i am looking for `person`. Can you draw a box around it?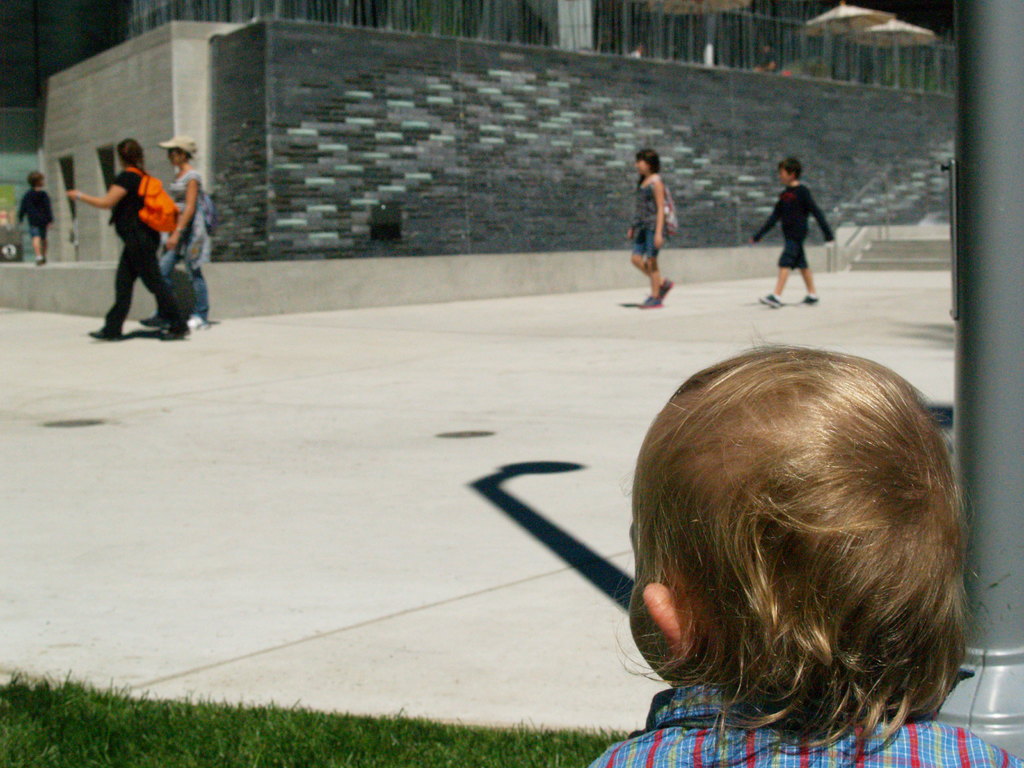
Sure, the bounding box is (61,137,189,343).
